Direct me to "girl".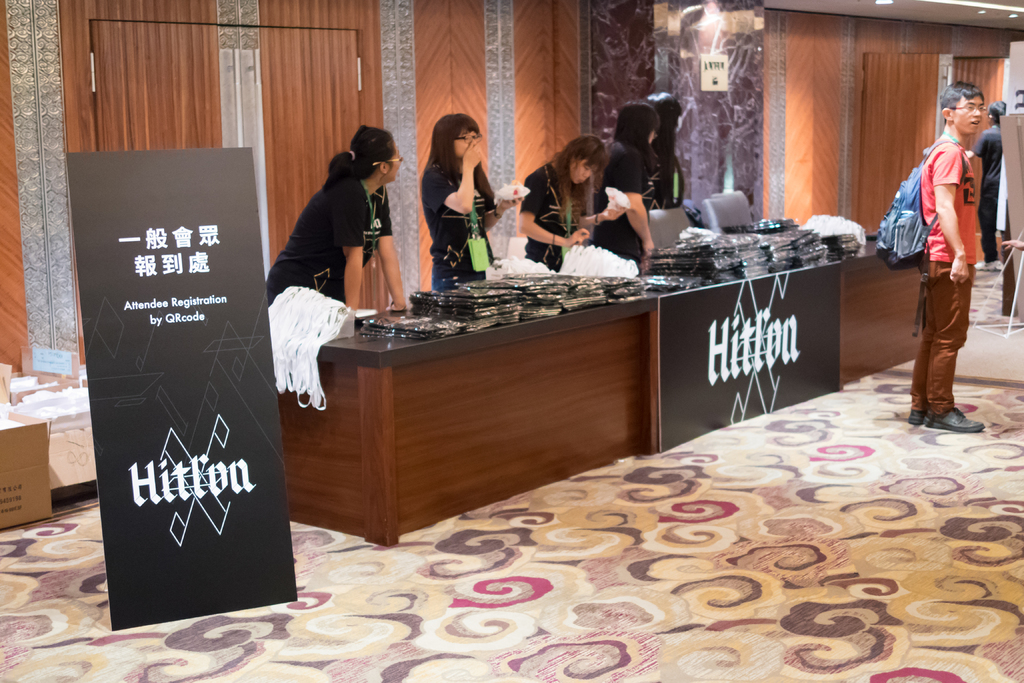
Direction: bbox=[636, 91, 686, 212].
